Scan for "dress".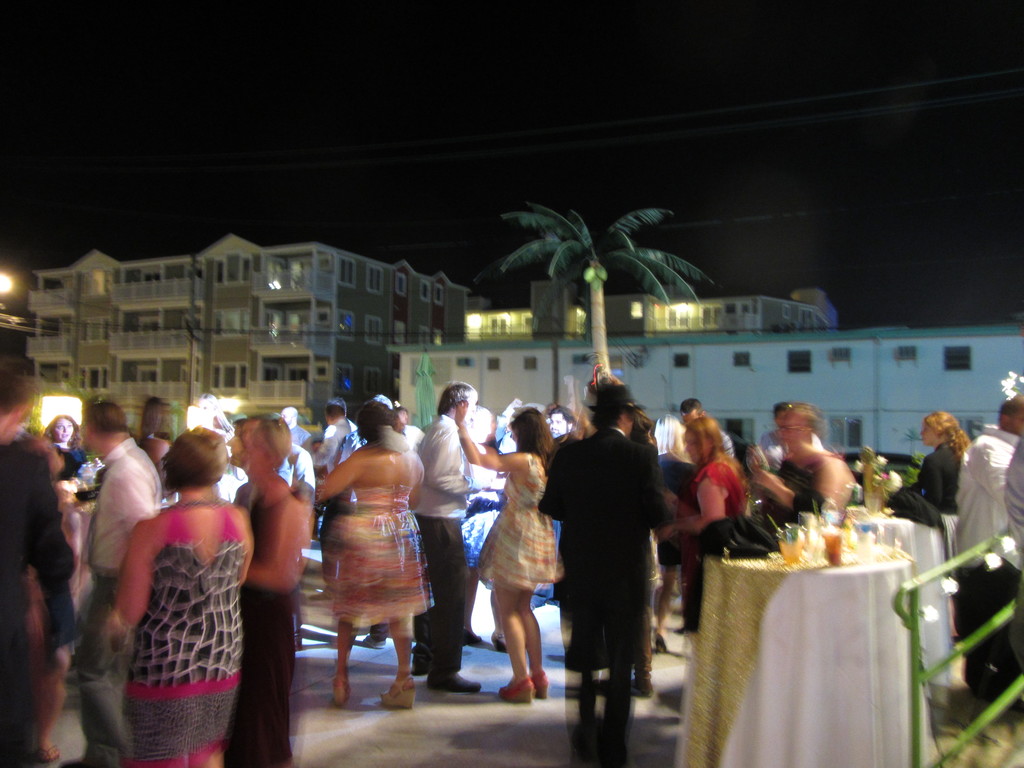
Scan result: [121,506,241,767].
